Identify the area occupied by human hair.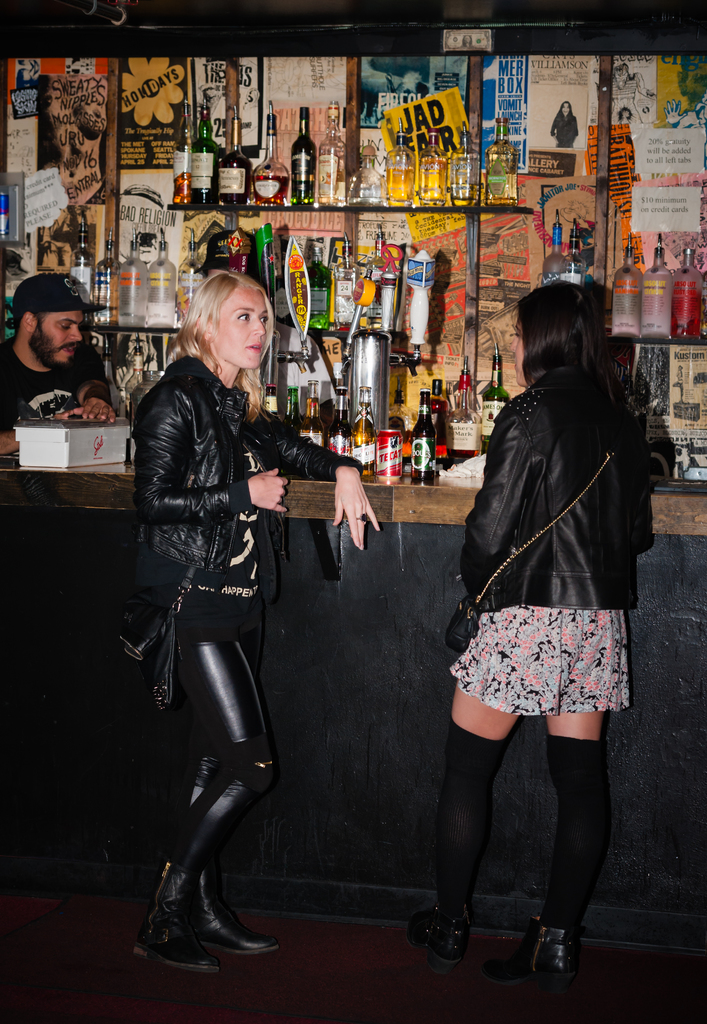
Area: region(168, 258, 280, 388).
